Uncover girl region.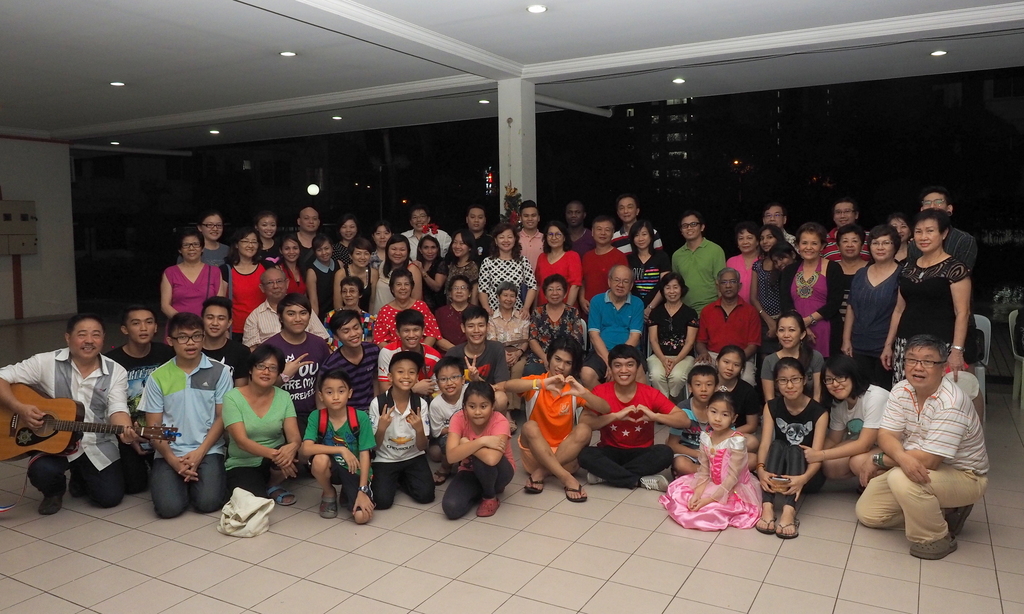
Uncovered: bbox=[758, 308, 829, 464].
